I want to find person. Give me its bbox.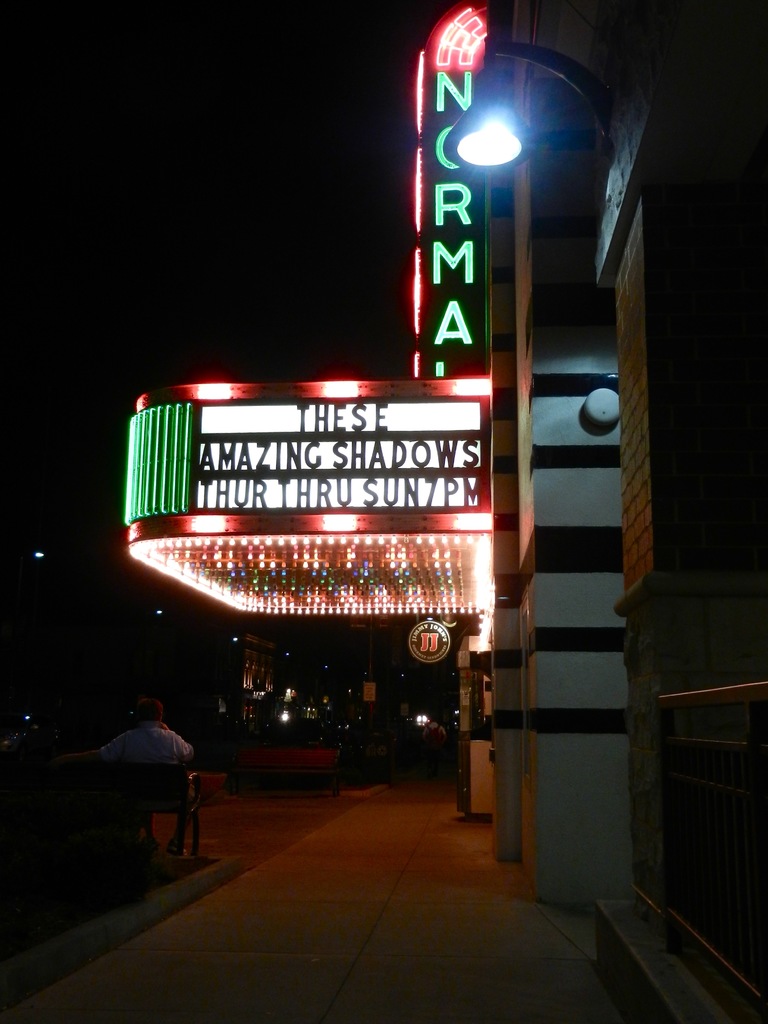
[421,721,445,739].
